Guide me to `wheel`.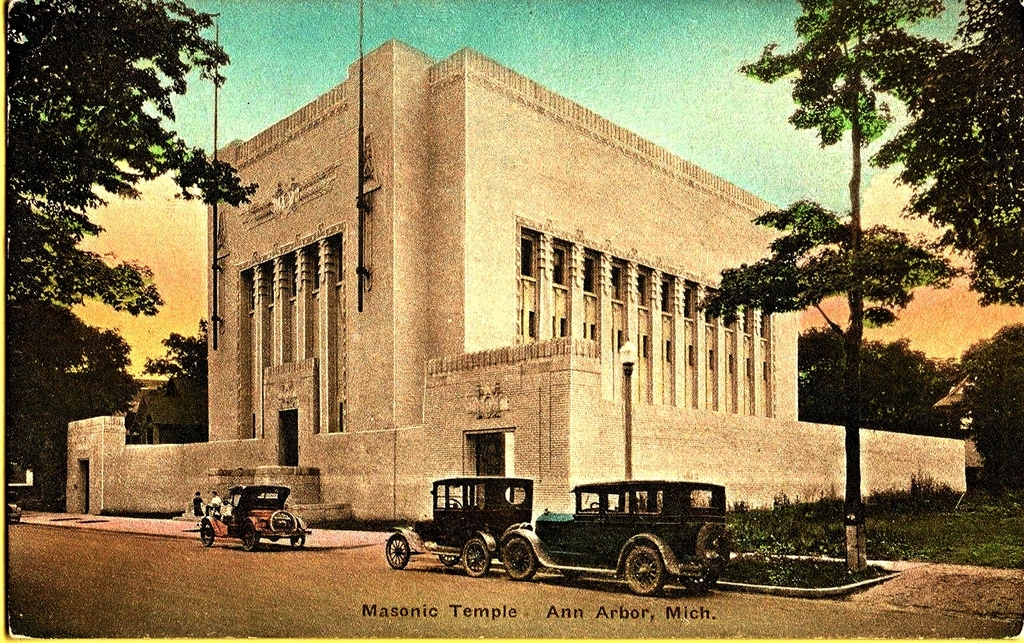
Guidance: bbox(680, 571, 717, 590).
